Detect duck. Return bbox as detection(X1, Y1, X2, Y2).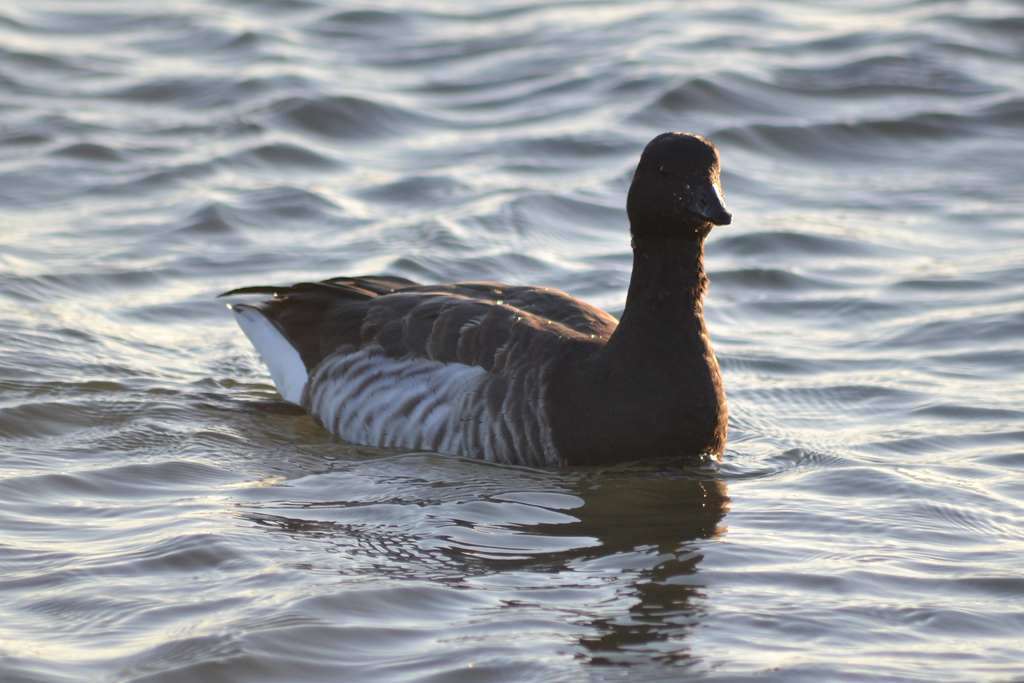
detection(179, 136, 778, 462).
